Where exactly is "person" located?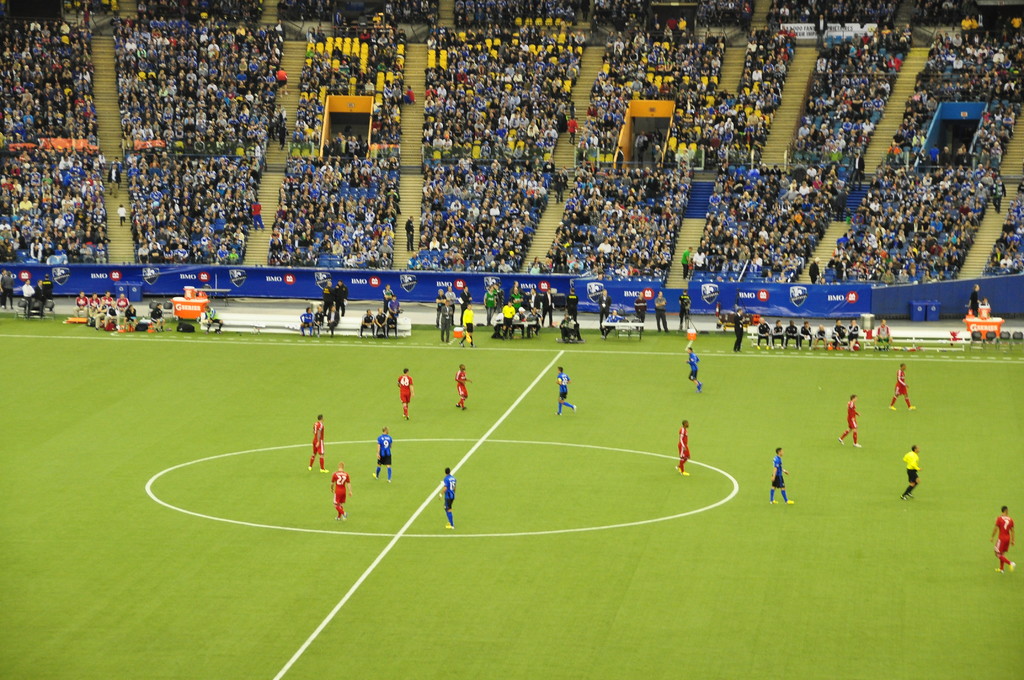
Its bounding box is bbox=(307, 271, 349, 334).
